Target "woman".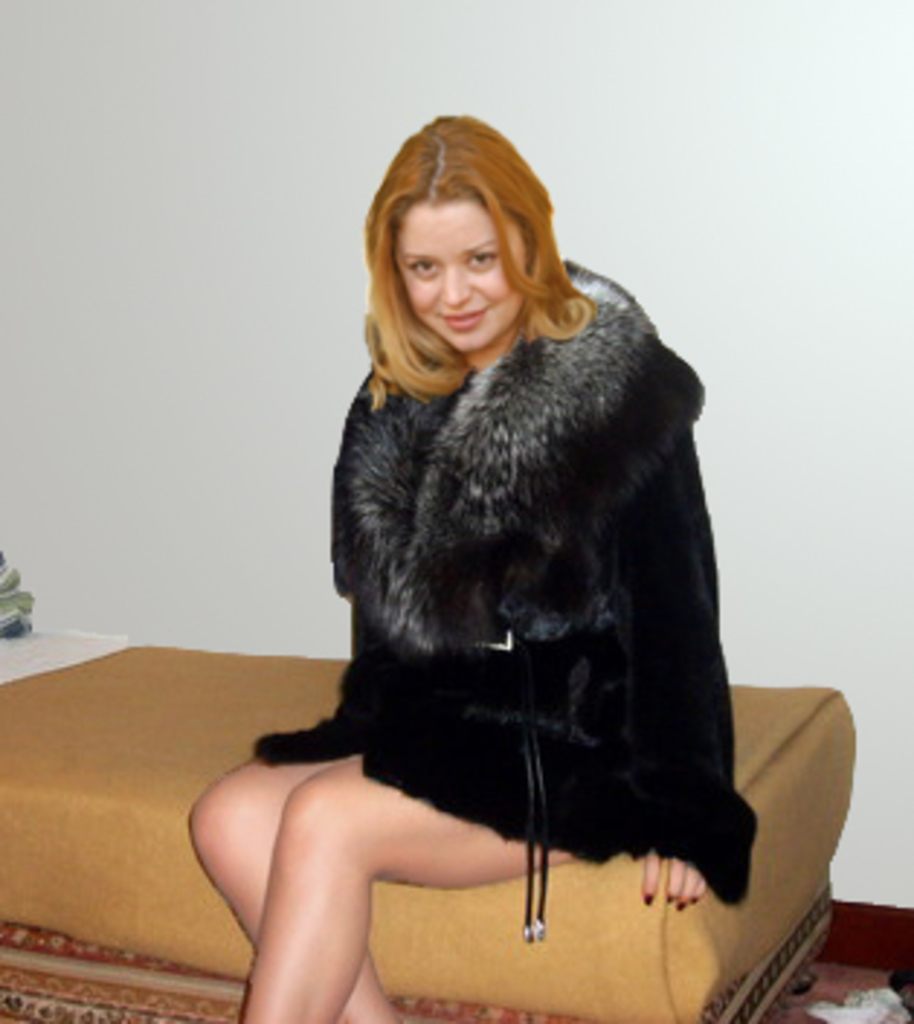
Target region: x1=206, y1=107, x2=778, y2=1018.
